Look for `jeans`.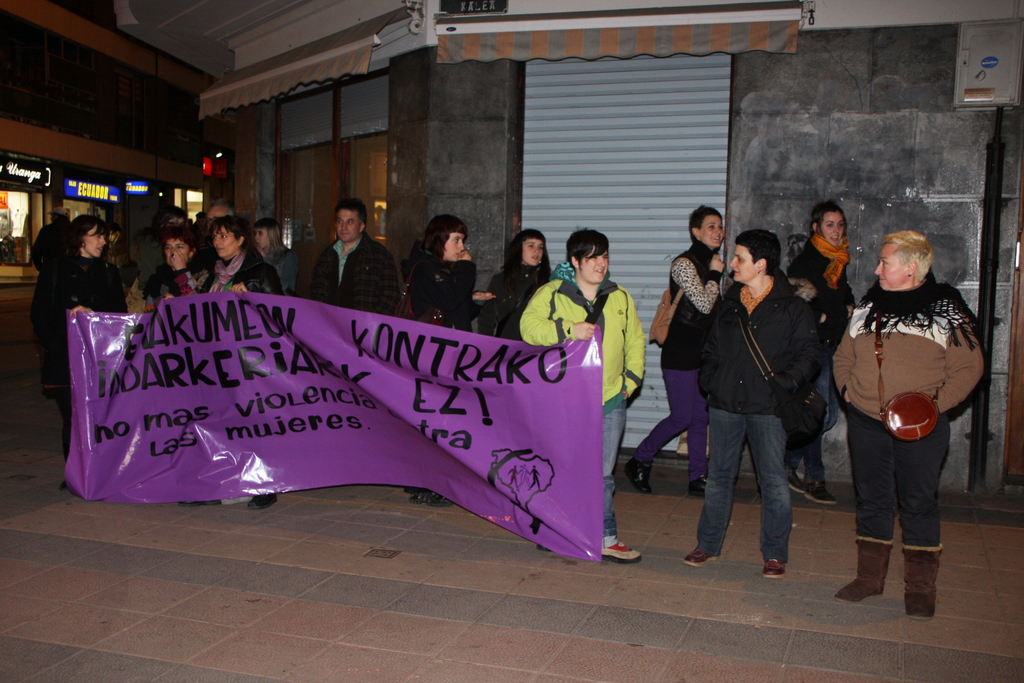
Found: box=[695, 407, 791, 564].
